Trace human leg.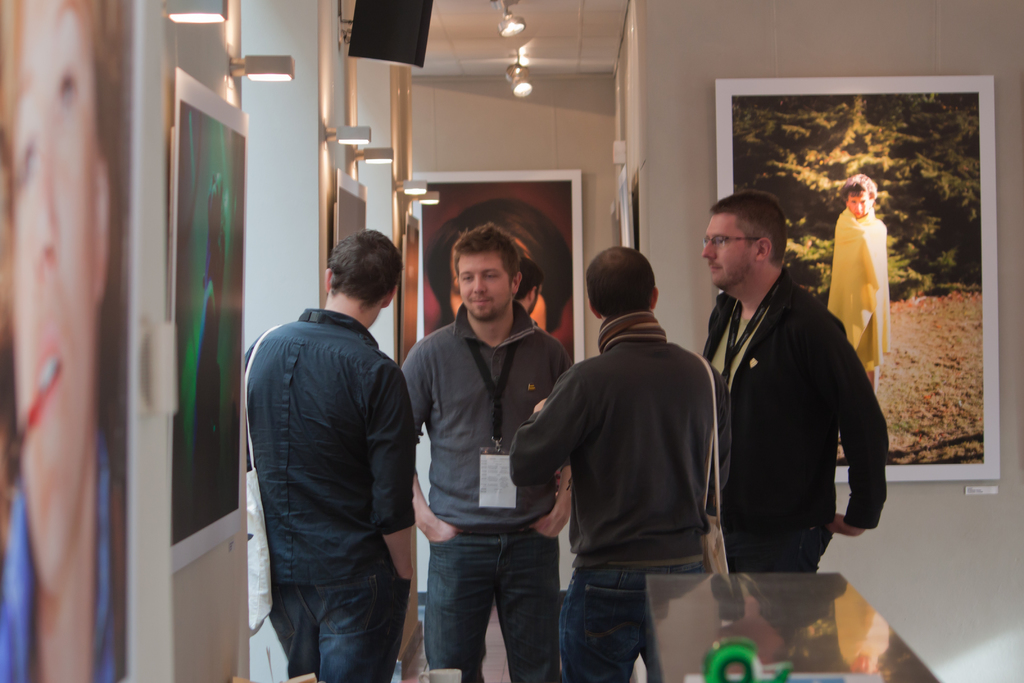
Traced to bbox=[278, 558, 397, 678].
